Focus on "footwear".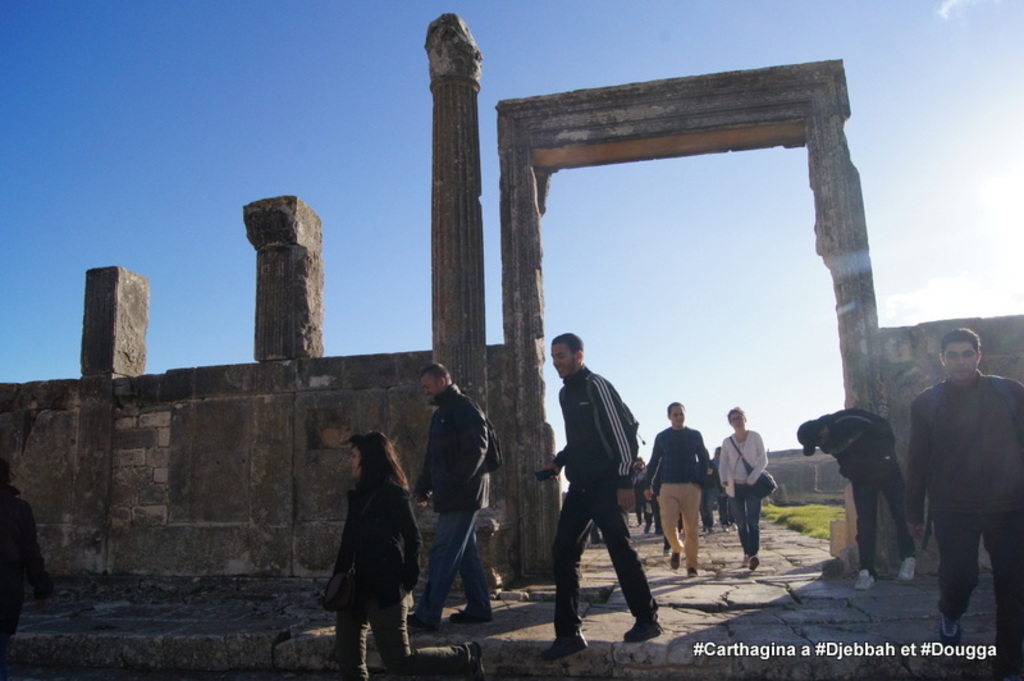
Focused at region(445, 608, 492, 625).
